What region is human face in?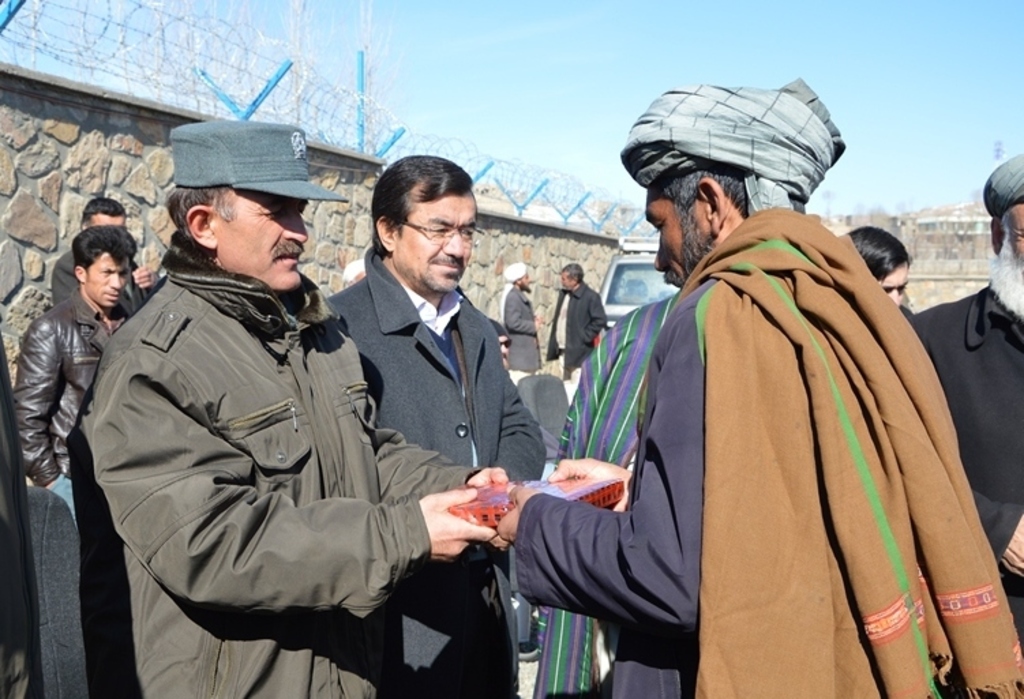
(x1=563, y1=271, x2=571, y2=288).
